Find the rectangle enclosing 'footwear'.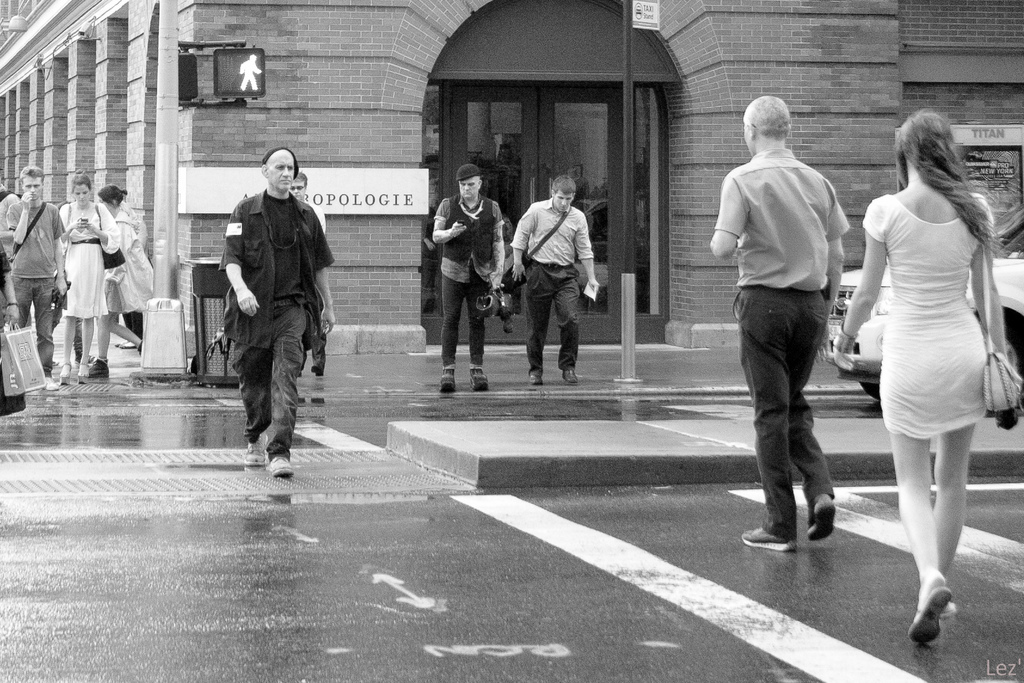
[558,368,582,388].
